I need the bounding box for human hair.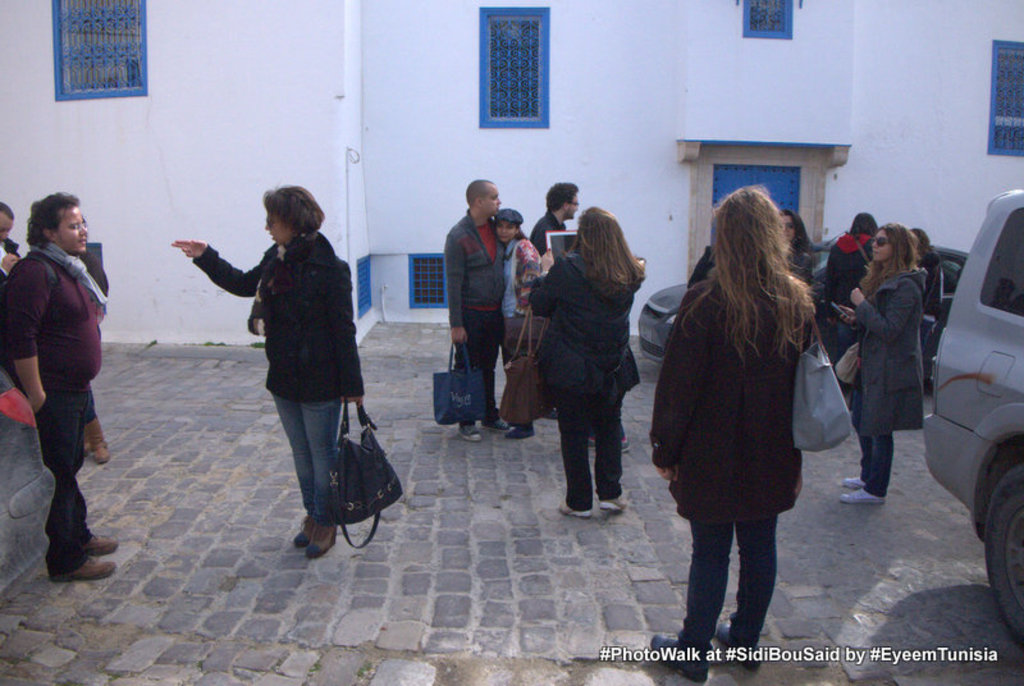
Here it is: x1=678, y1=187, x2=818, y2=360.
